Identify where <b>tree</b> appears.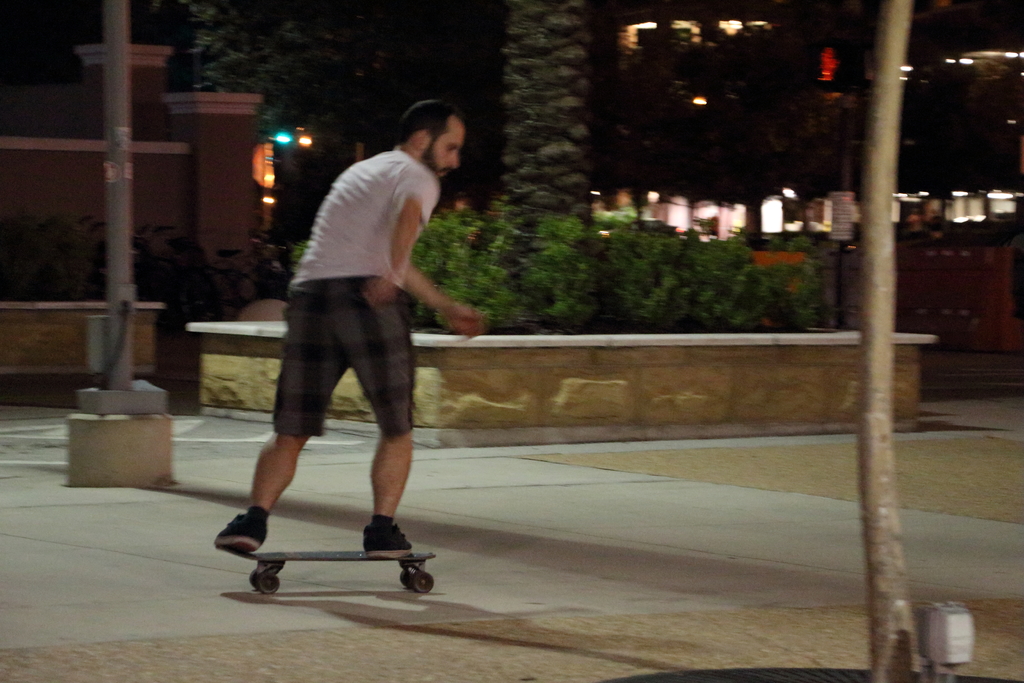
Appears at bbox=[495, 0, 584, 239].
